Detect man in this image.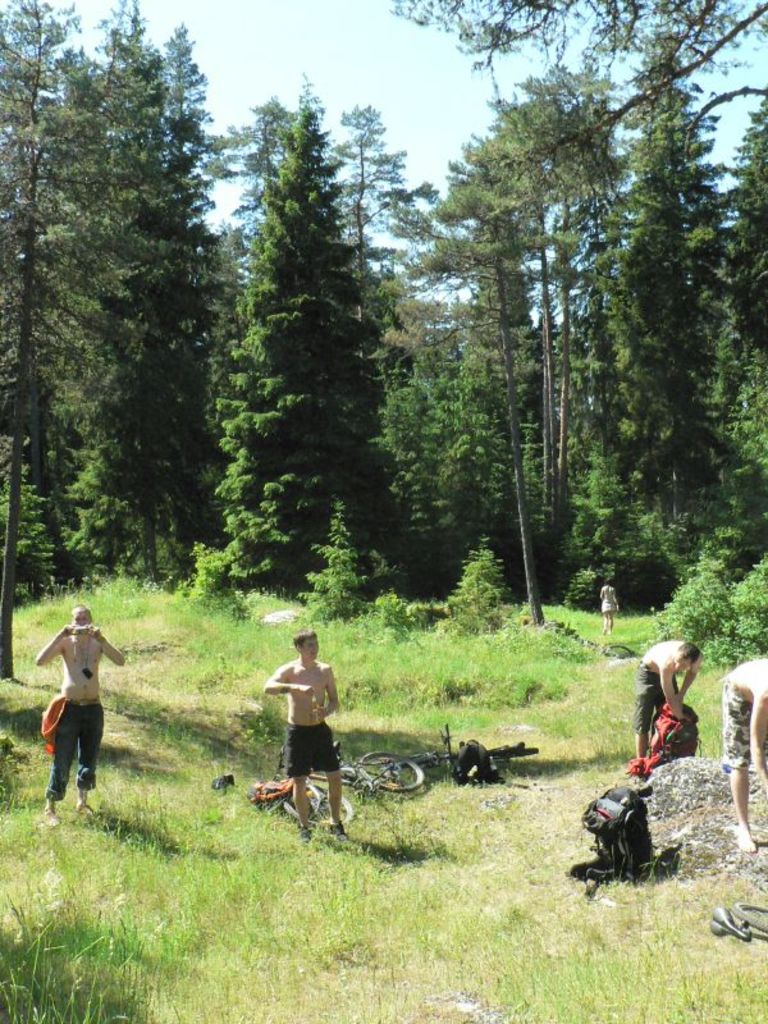
Detection: locate(262, 626, 347, 844).
